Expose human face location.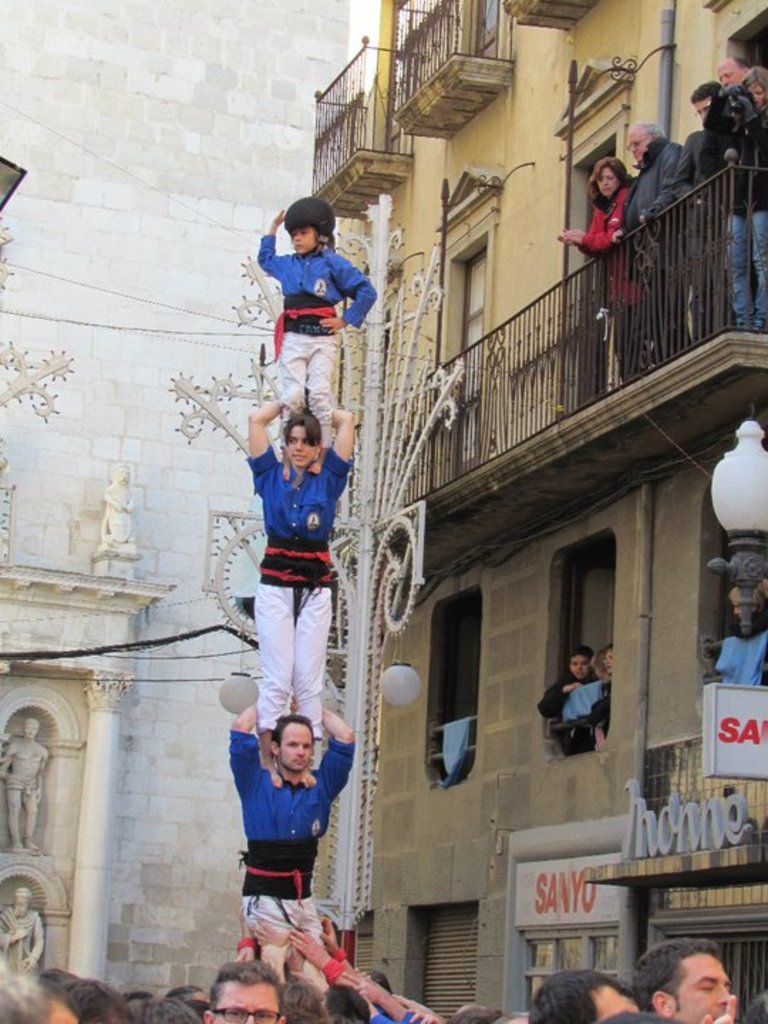
Exposed at (751, 85, 767, 107).
